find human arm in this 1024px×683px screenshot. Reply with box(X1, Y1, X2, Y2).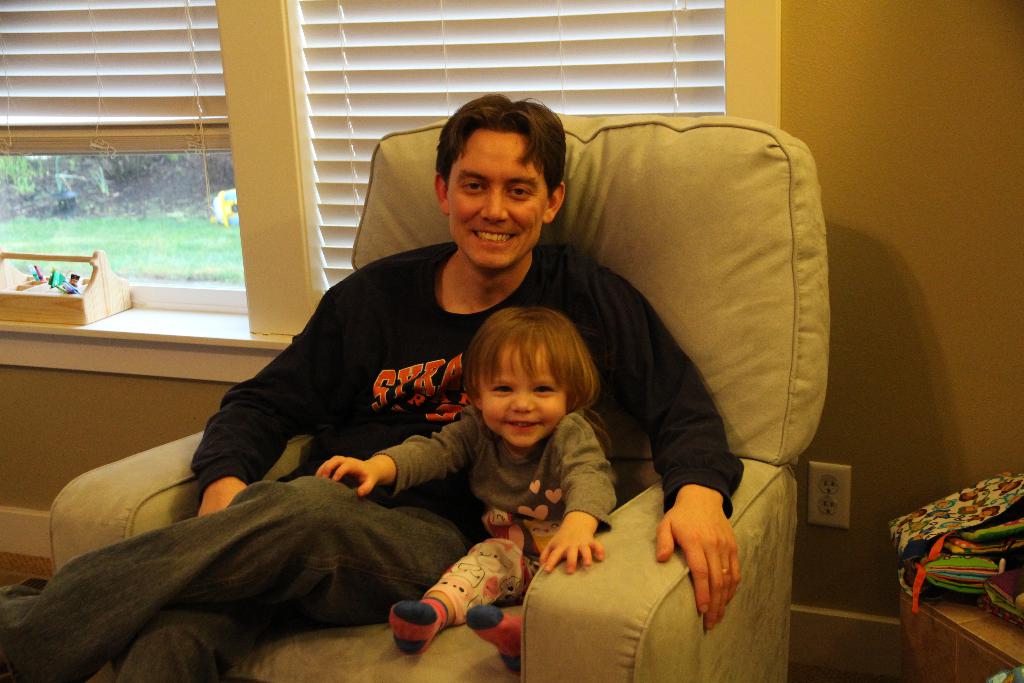
box(598, 266, 739, 627).
